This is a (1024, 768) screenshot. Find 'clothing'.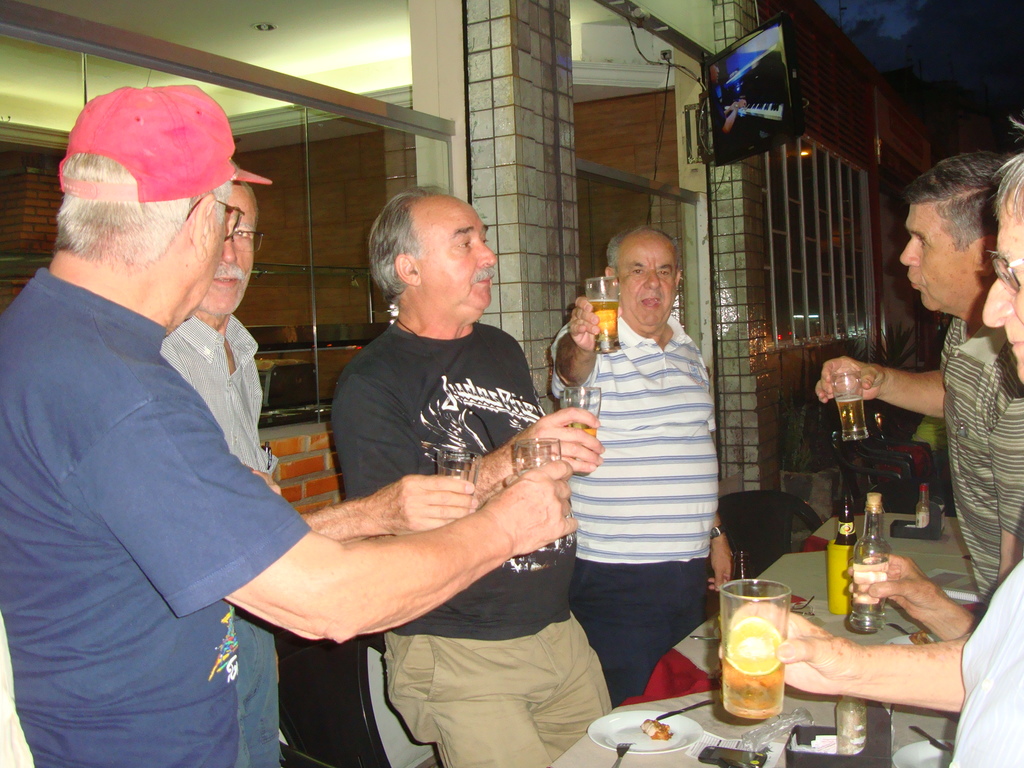
Bounding box: detection(17, 181, 344, 762).
